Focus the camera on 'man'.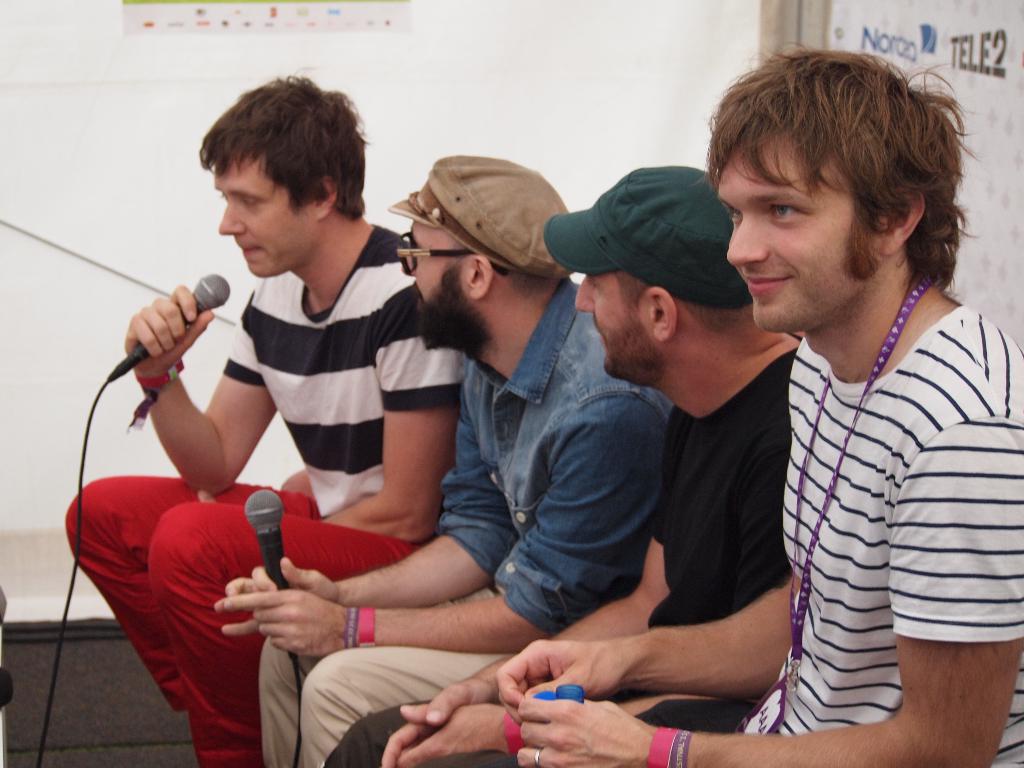
Focus region: (211, 156, 680, 767).
